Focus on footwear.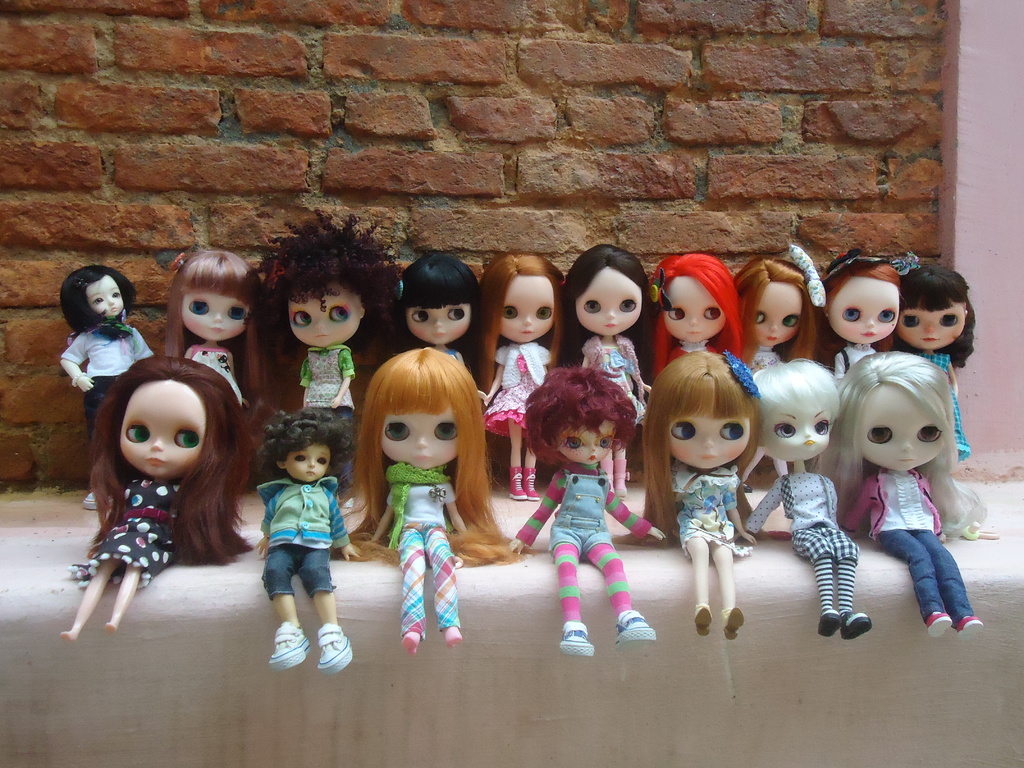
Focused at detection(724, 607, 745, 641).
